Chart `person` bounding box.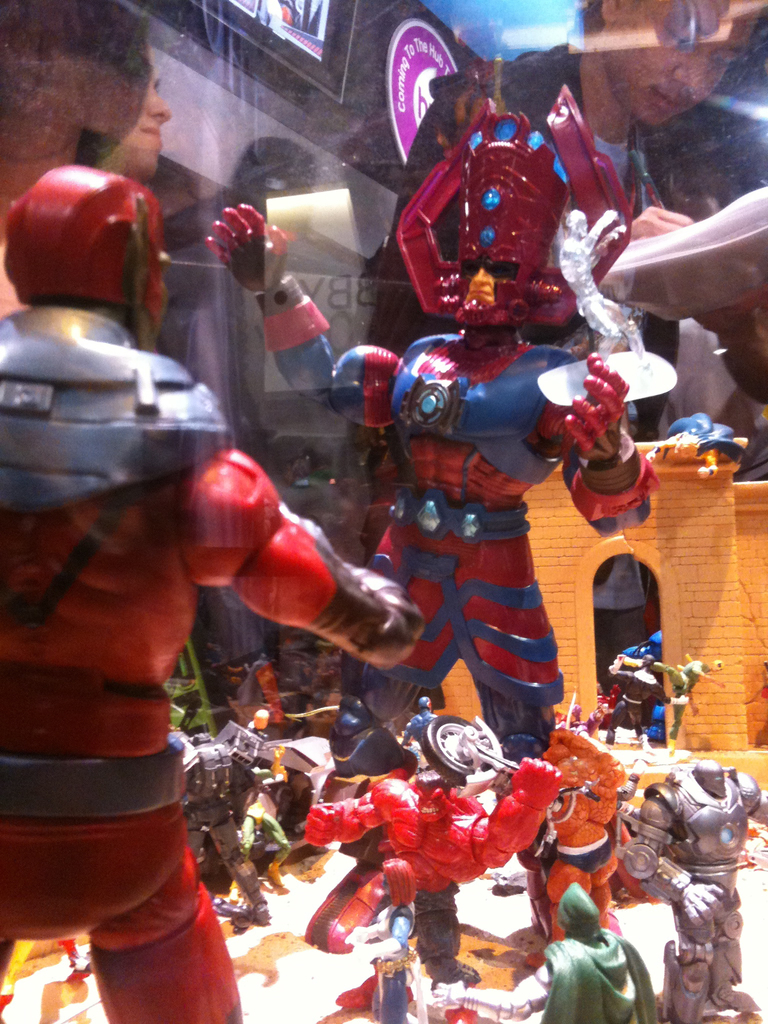
Charted: [2,169,425,1023].
